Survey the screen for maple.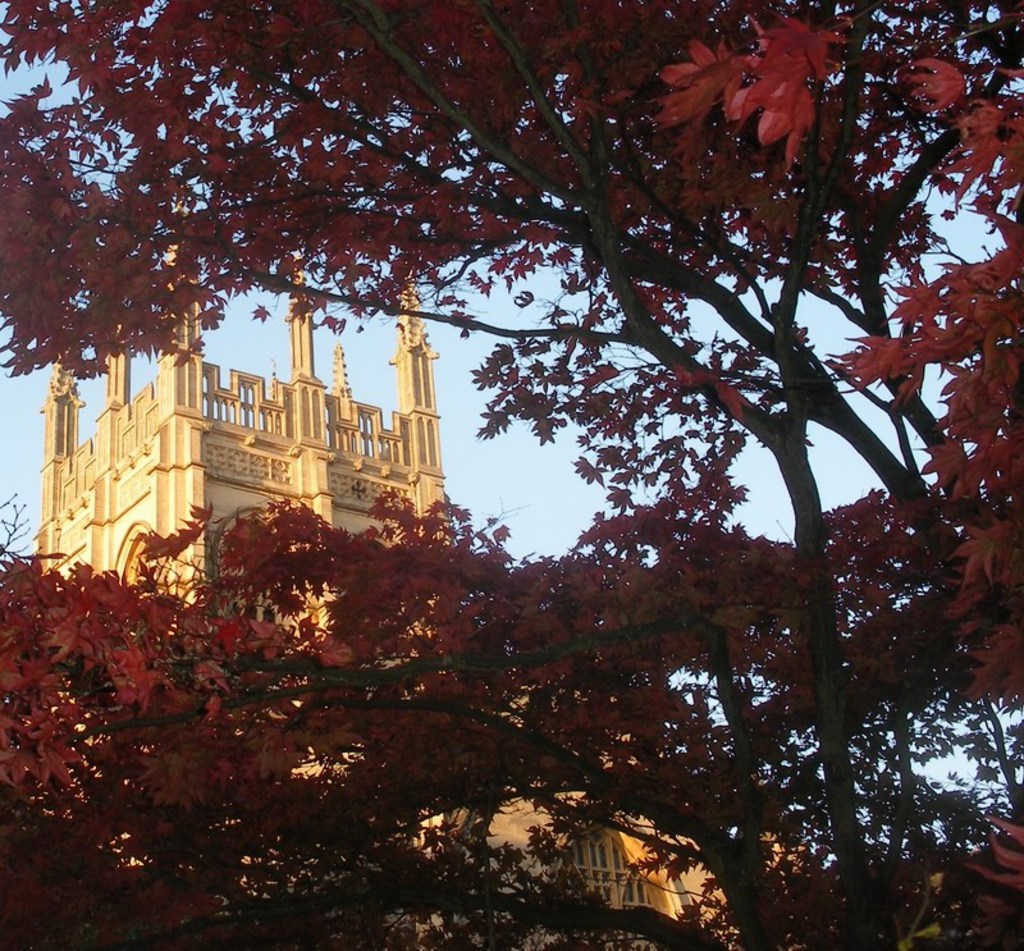
Survey found: detection(3, 6, 1023, 943).
